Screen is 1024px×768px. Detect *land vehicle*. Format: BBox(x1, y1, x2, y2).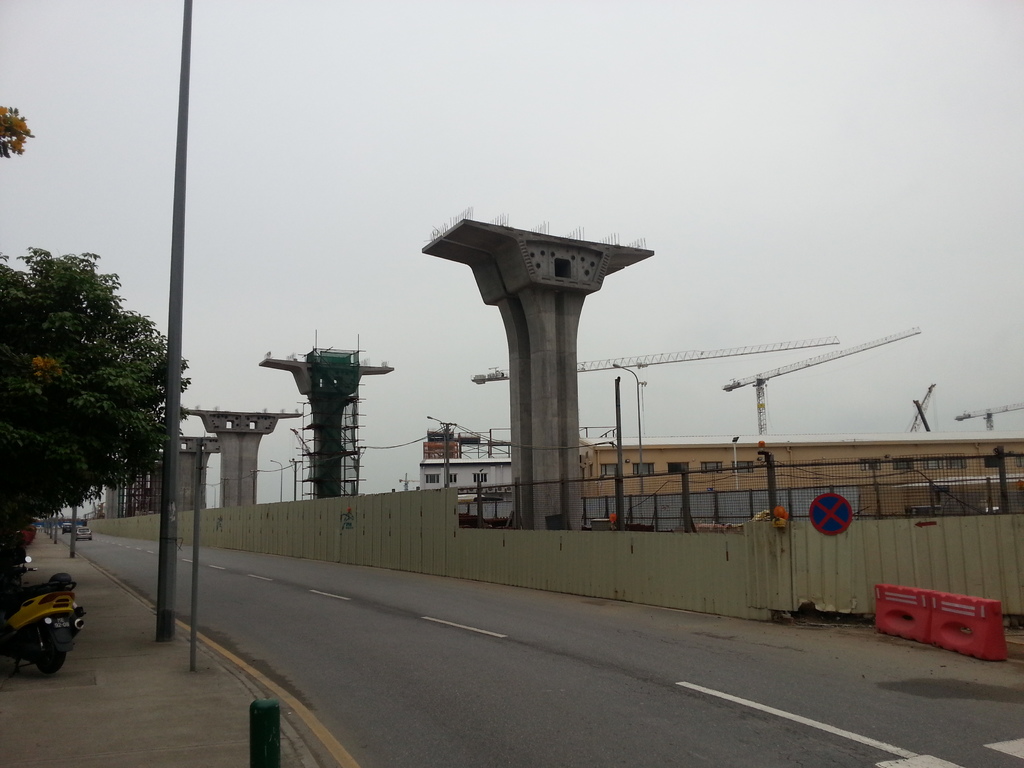
BBox(63, 522, 71, 533).
